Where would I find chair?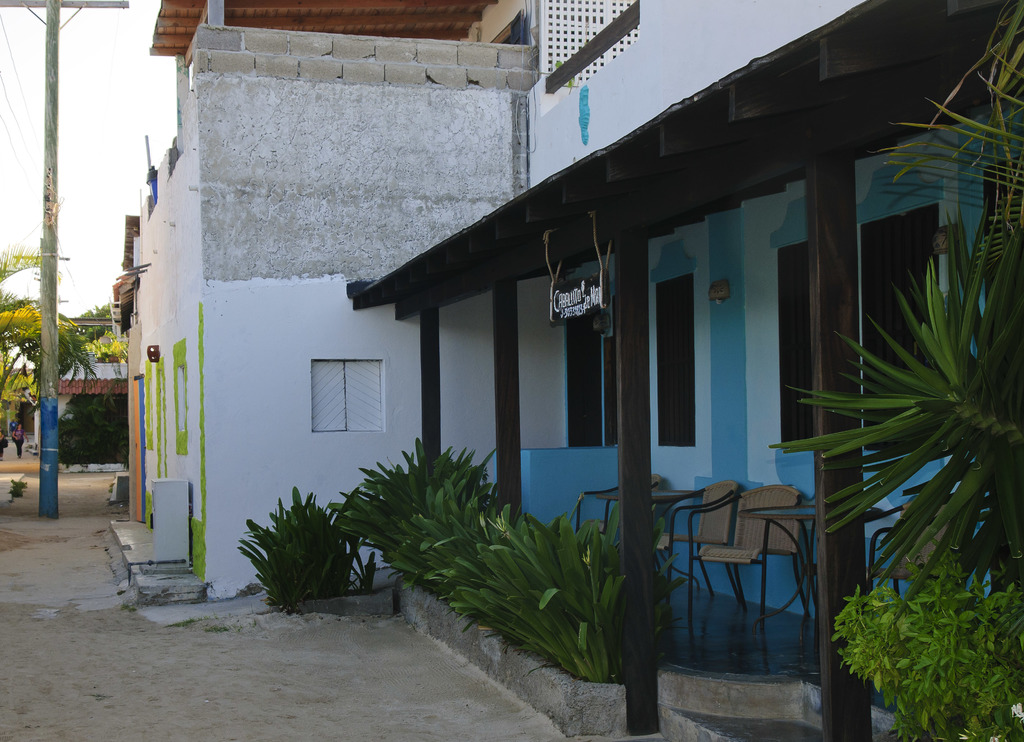
At 689, 481, 808, 639.
